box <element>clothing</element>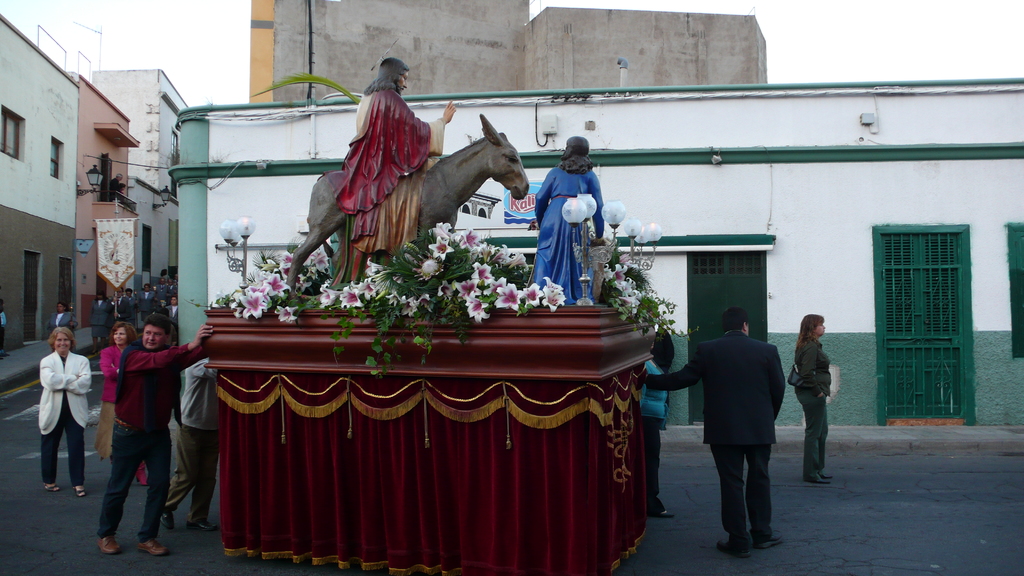
box=[47, 309, 74, 343]
